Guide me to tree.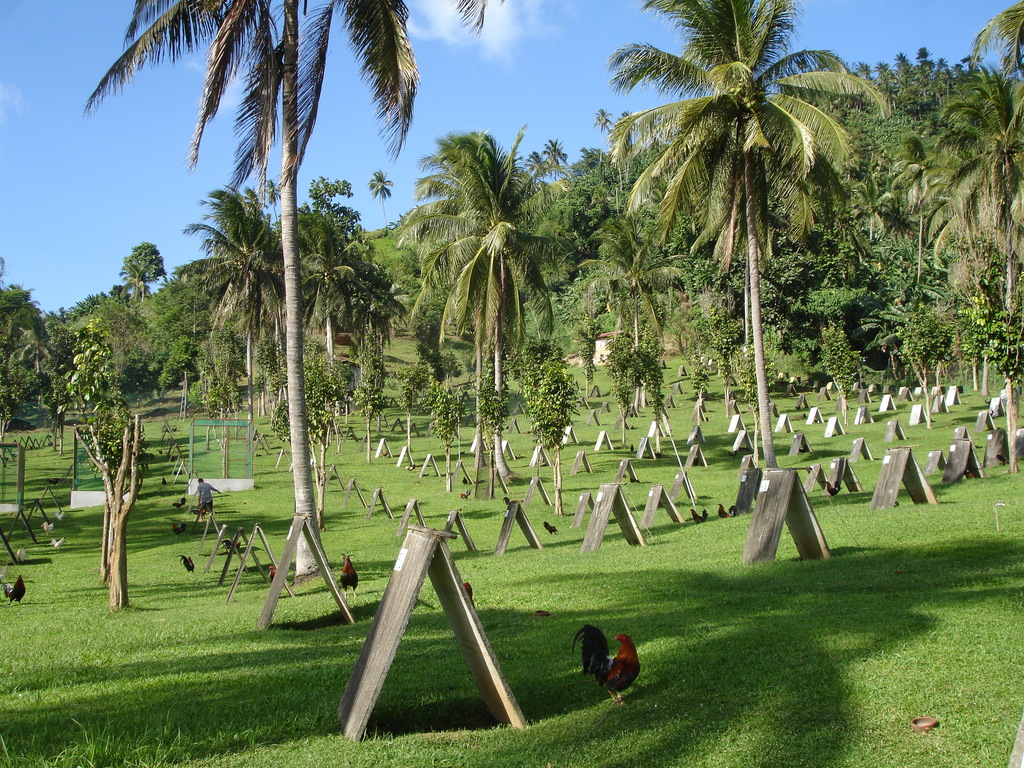
Guidance: [left=562, top=205, right=689, bottom=364].
